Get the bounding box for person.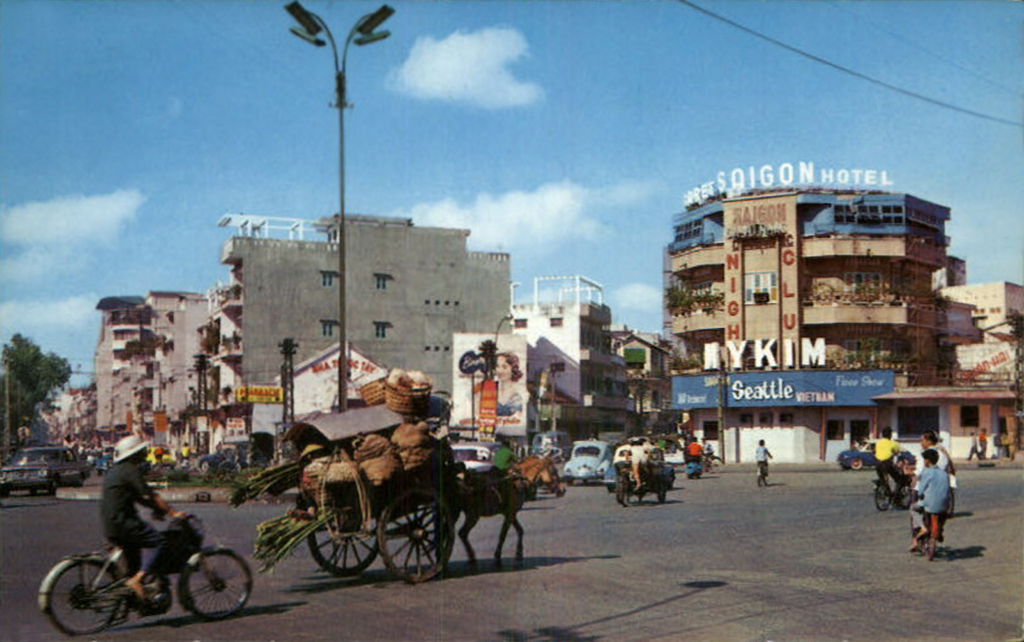
<region>698, 438, 718, 458</region>.
